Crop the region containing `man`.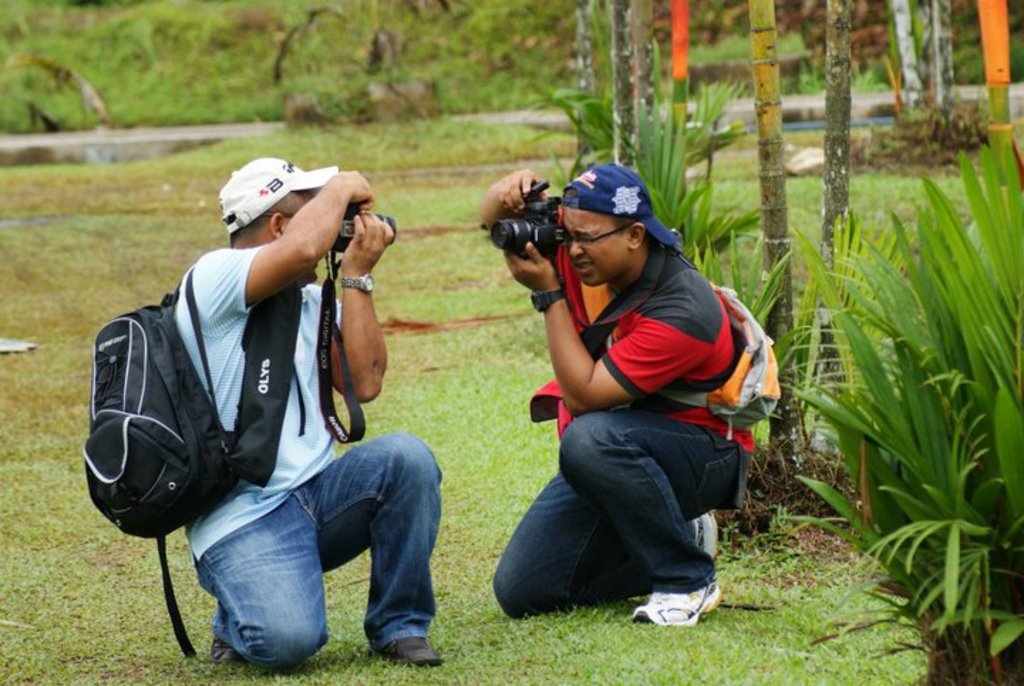
Crop region: 482, 164, 767, 642.
